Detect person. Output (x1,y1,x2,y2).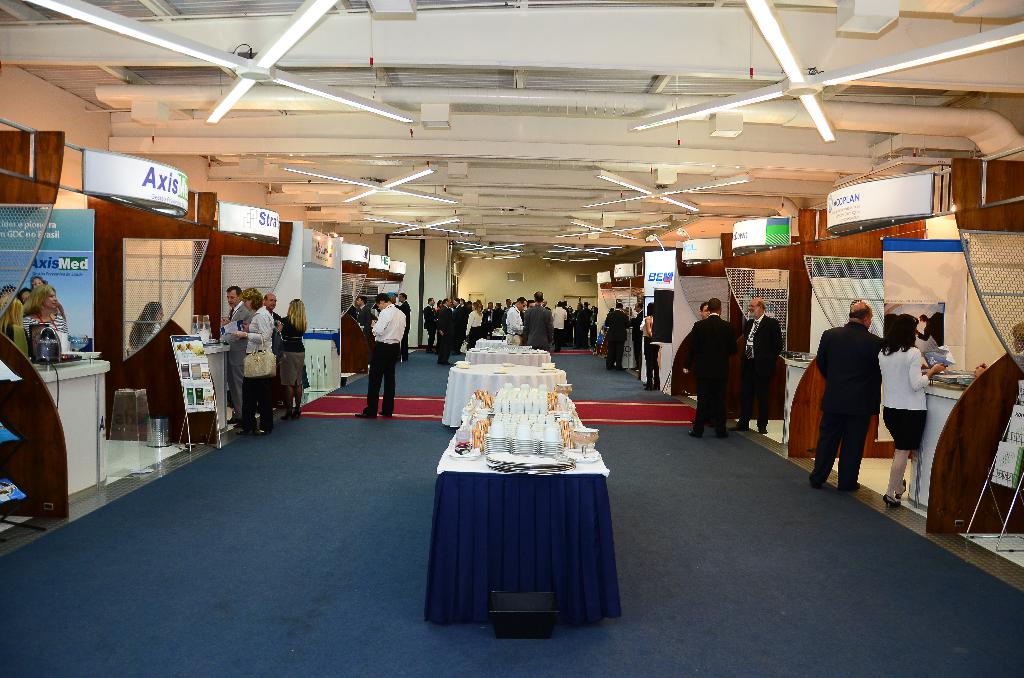
(203,395,211,401).
